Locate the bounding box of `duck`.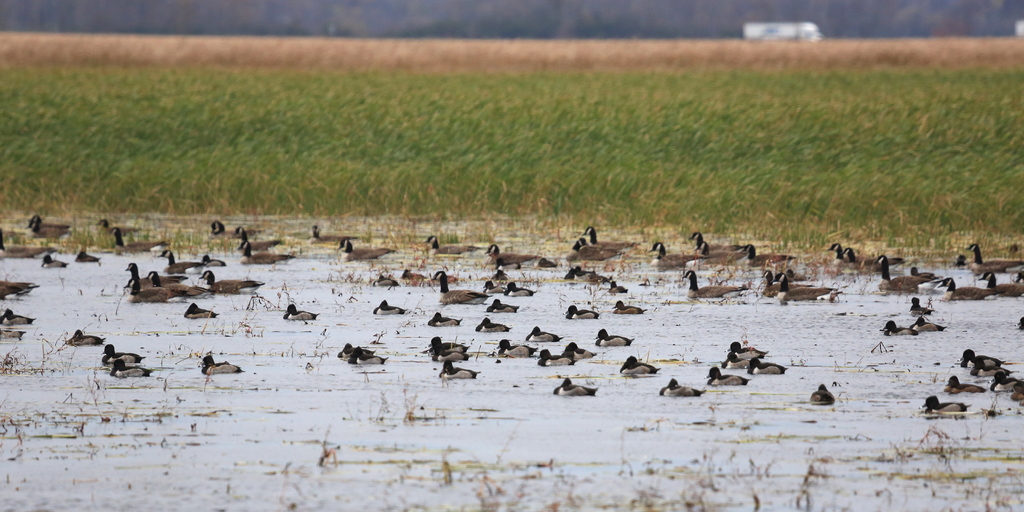
Bounding box: [x1=108, y1=358, x2=152, y2=382].
